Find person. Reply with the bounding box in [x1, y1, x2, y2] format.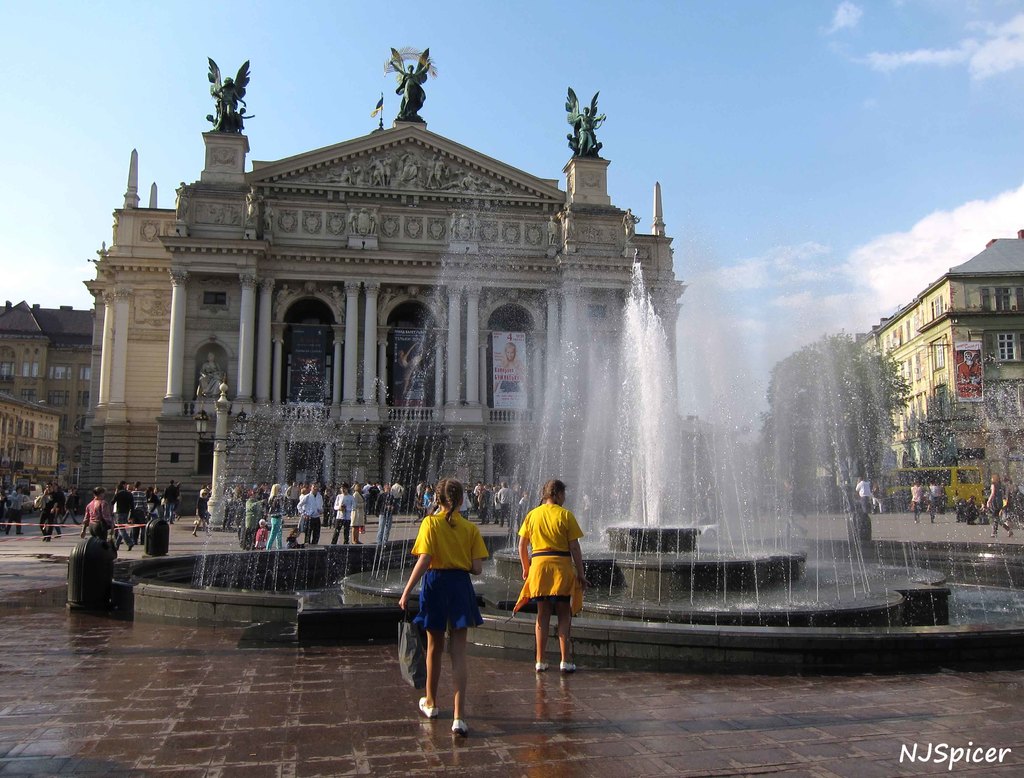
[245, 492, 266, 546].
